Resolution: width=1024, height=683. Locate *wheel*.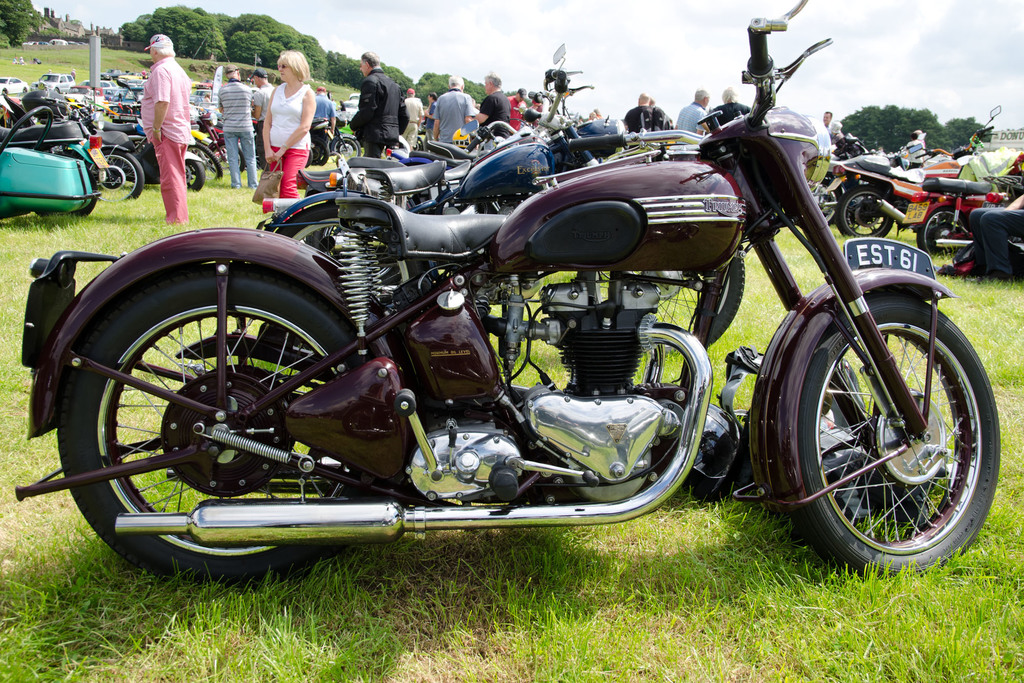
crop(188, 143, 221, 181).
